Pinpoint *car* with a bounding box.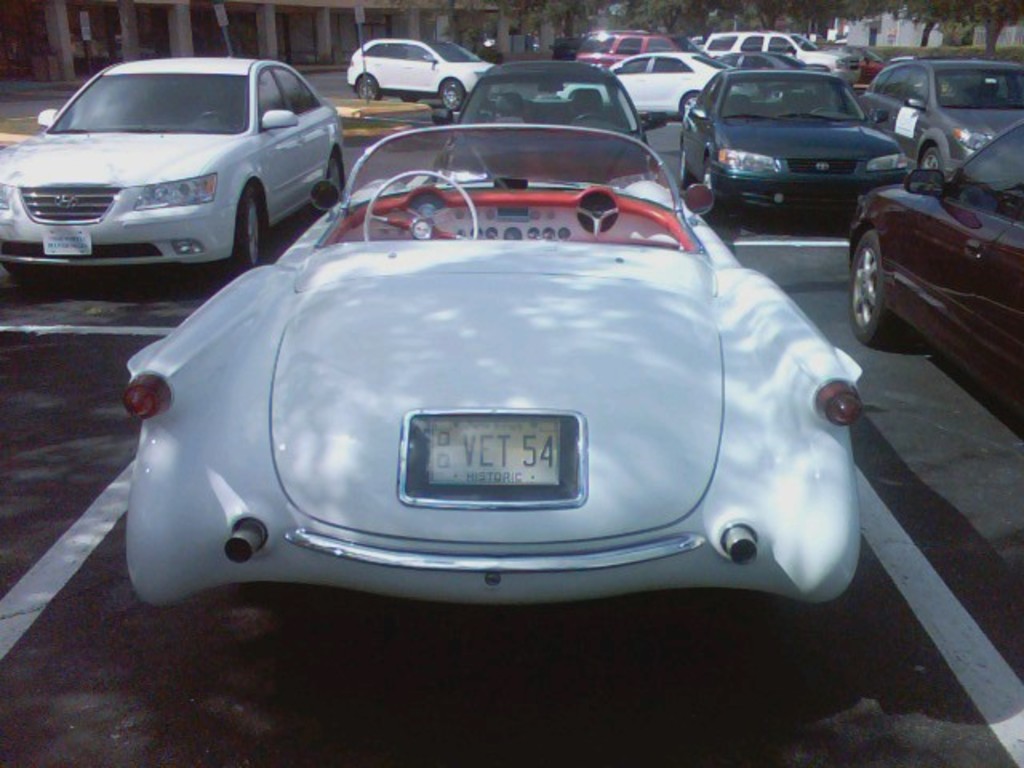
pyautogui.locateOnScreen(602, 34, 674, 66).
